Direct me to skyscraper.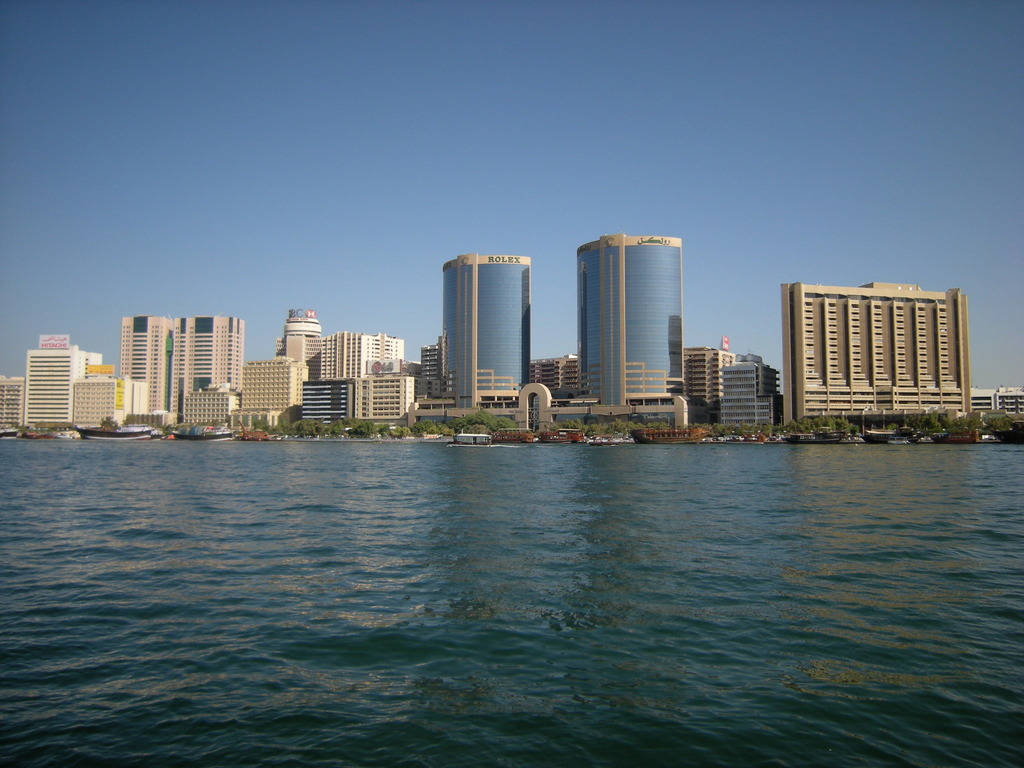
Direction: x1=437 y1=250 x2=531 y2=418.
